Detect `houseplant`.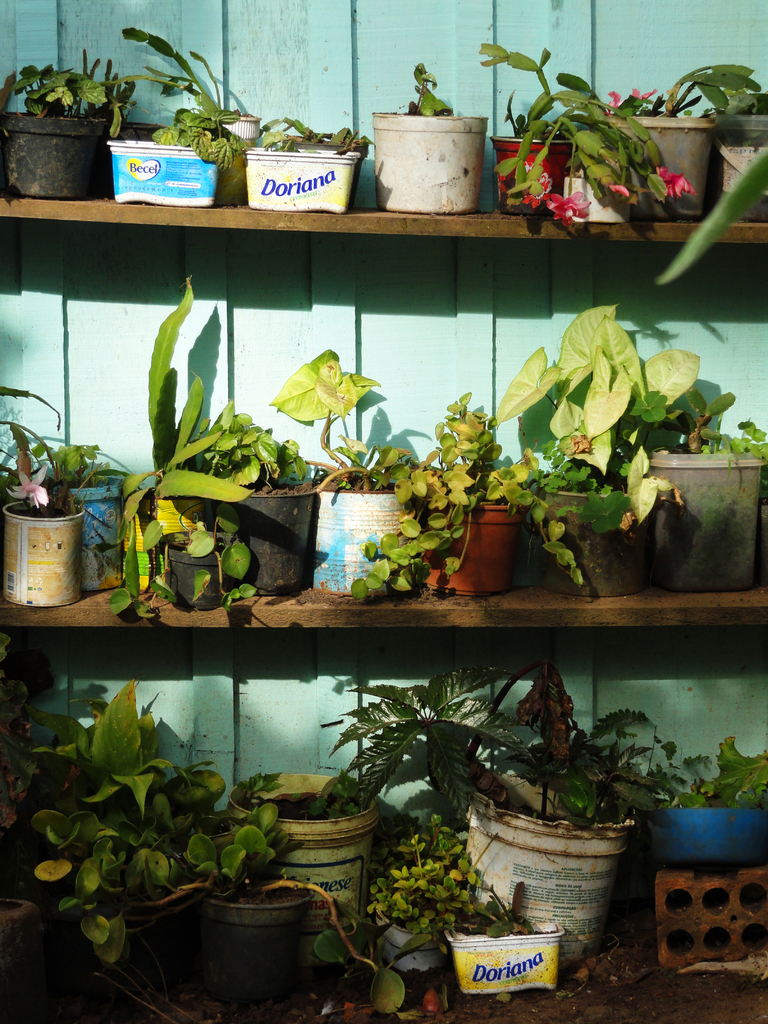
Detected at l=268, t=355, r=410, b=601.
